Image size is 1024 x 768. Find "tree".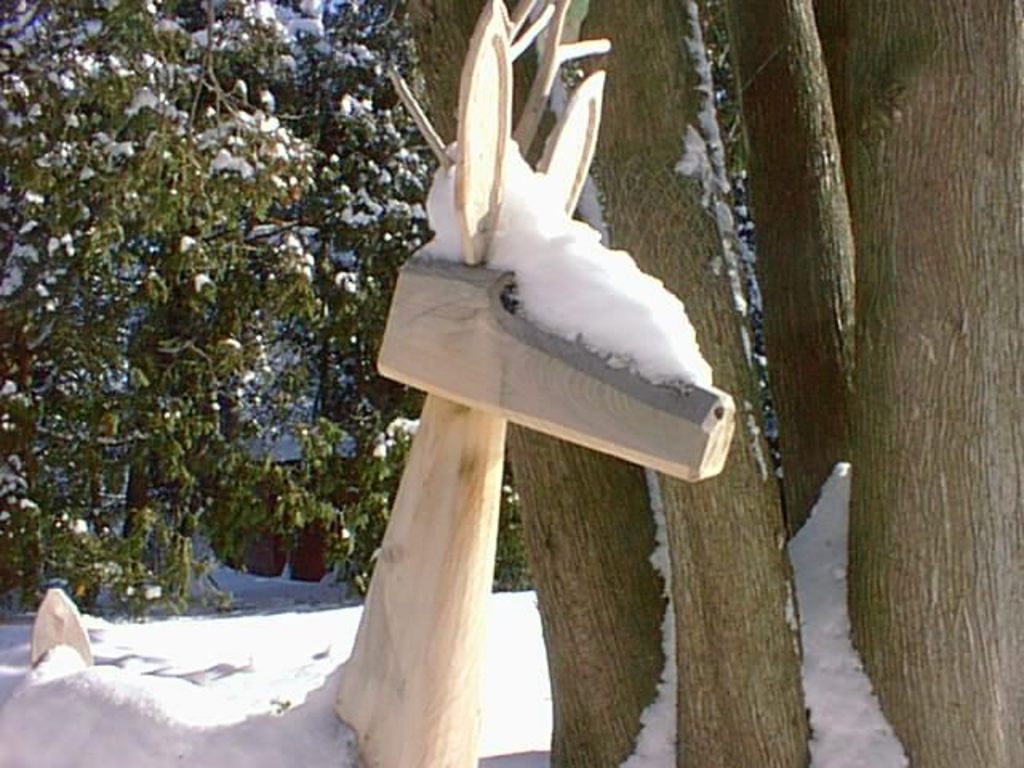
<region>806, 0, 1022, 766</region>.
